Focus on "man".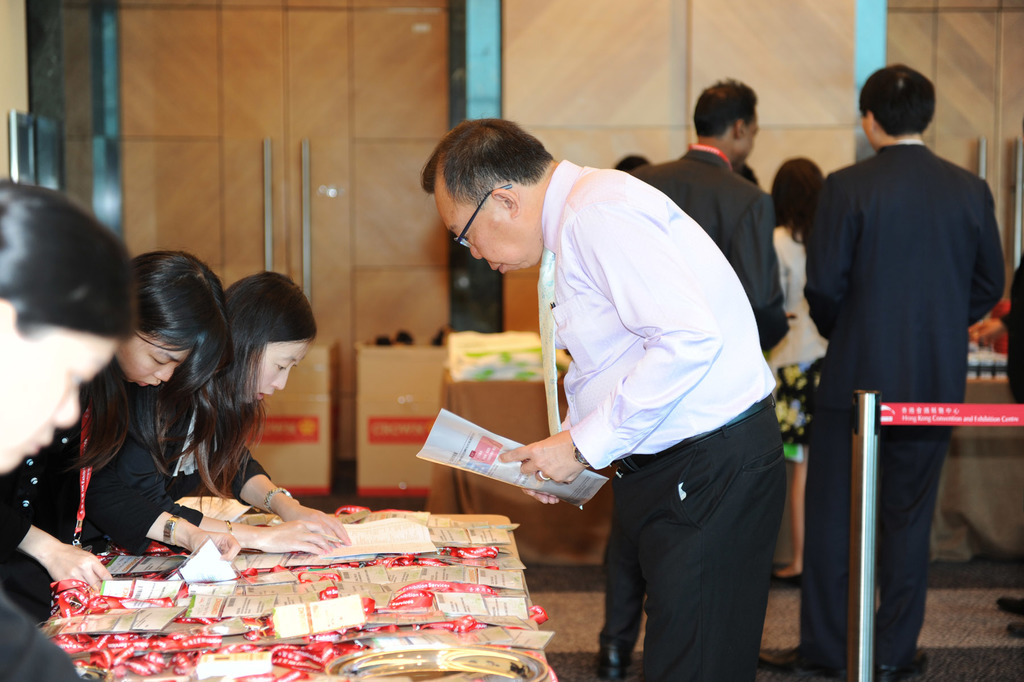
Focused at x1=416, y1=114, x2=789, y2=681.
